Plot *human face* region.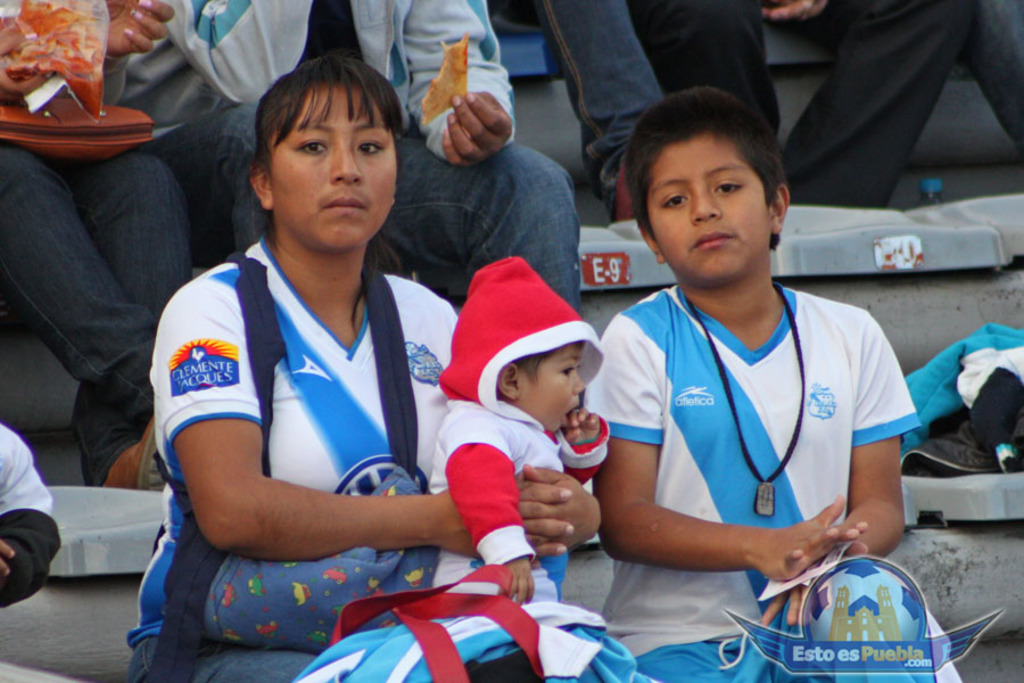
Plotted at {"x1": 649, "y1": 135, "x2": 769, "y2": 288}.
